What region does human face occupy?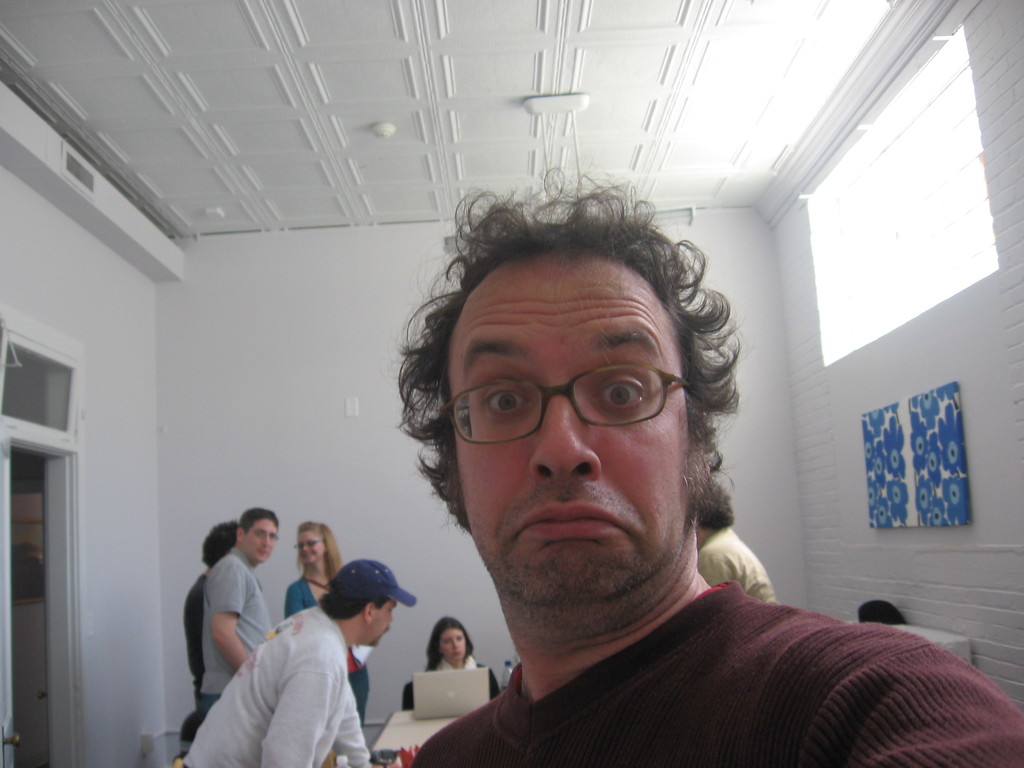
445 266 689 593.
